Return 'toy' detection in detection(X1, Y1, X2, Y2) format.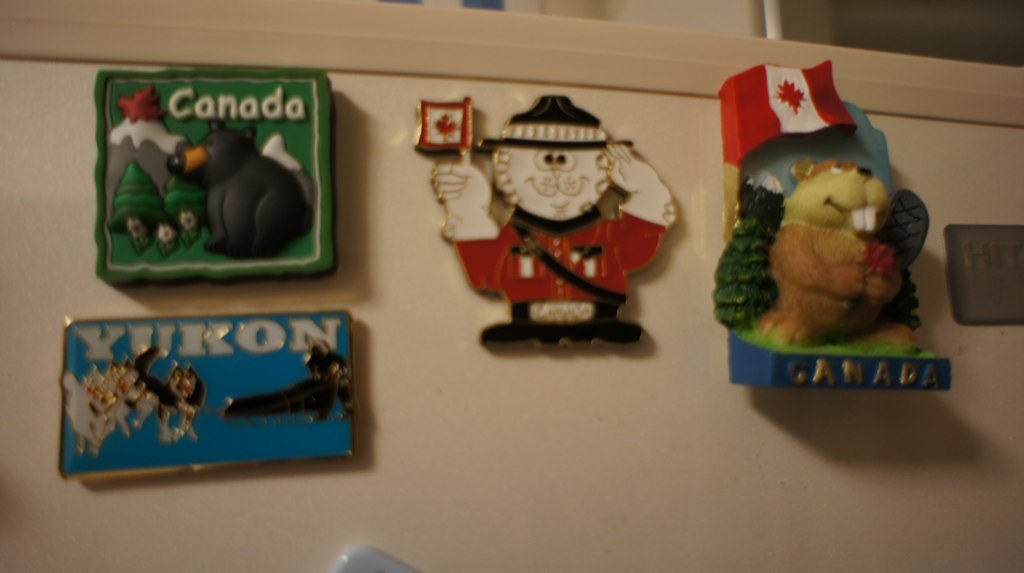
detection(396, 89, 685, 348).
